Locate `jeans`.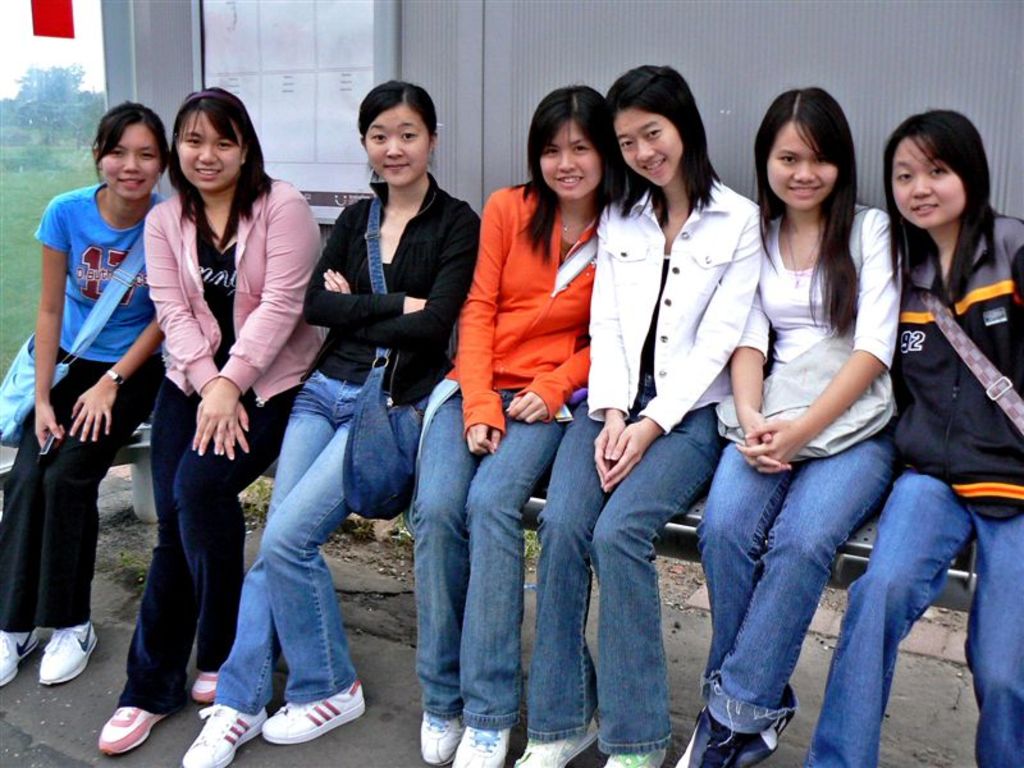
Bounding box: x1=187 y1=369 x2=410 y2=717.
